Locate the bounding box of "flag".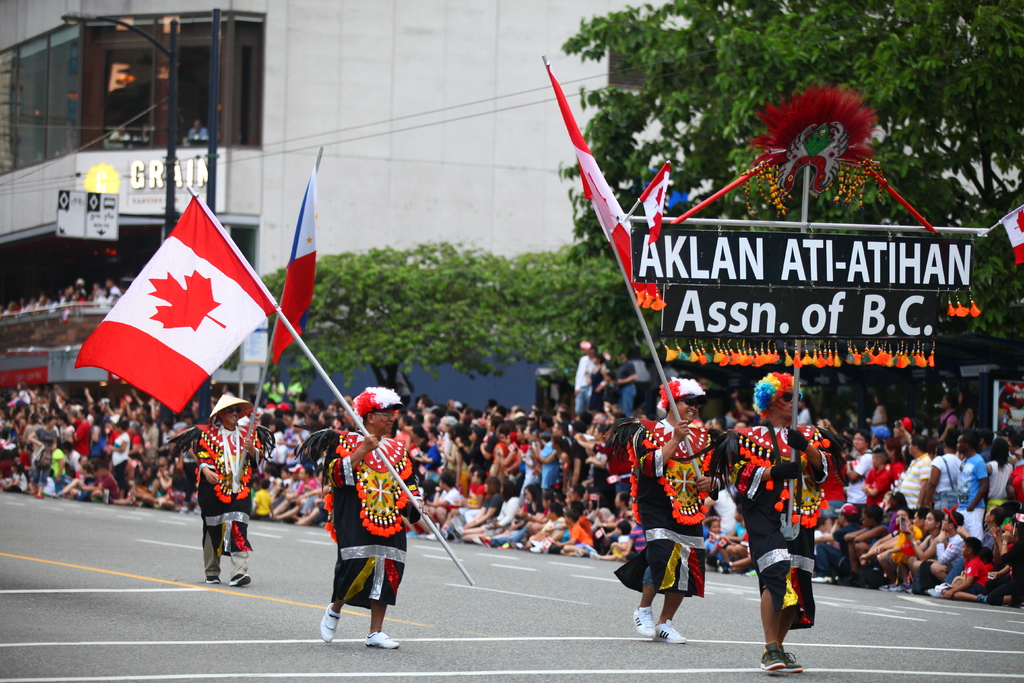
Bounding box: locate(540, 60, 671, 306).
